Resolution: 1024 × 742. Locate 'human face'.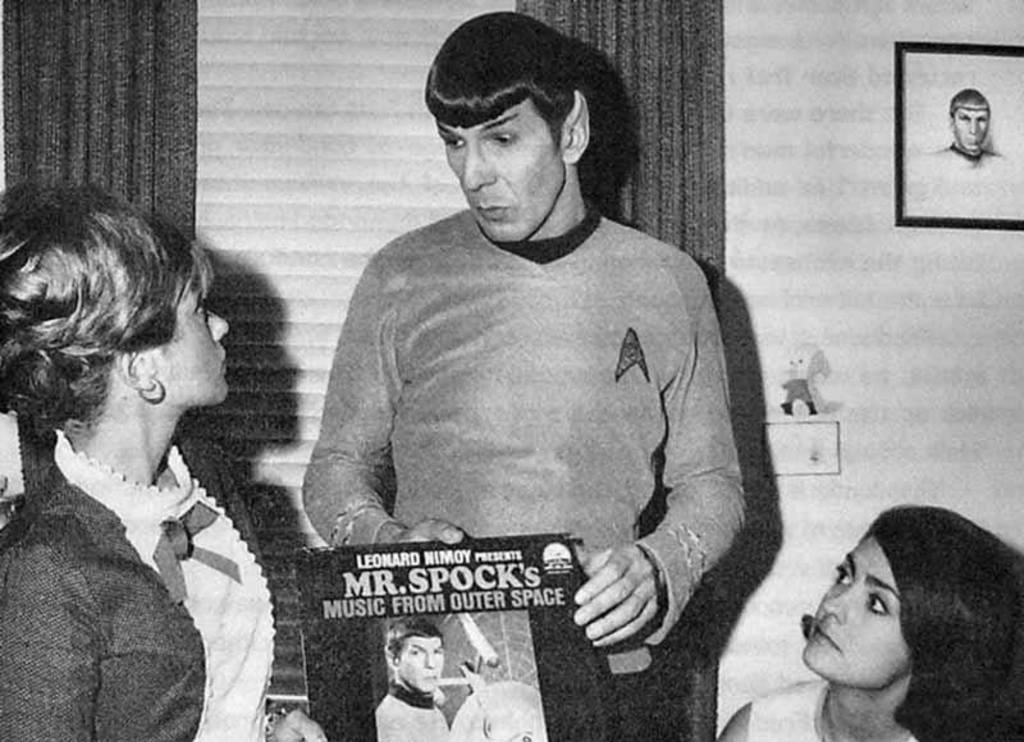
rect(398, 636, 447, 691).
